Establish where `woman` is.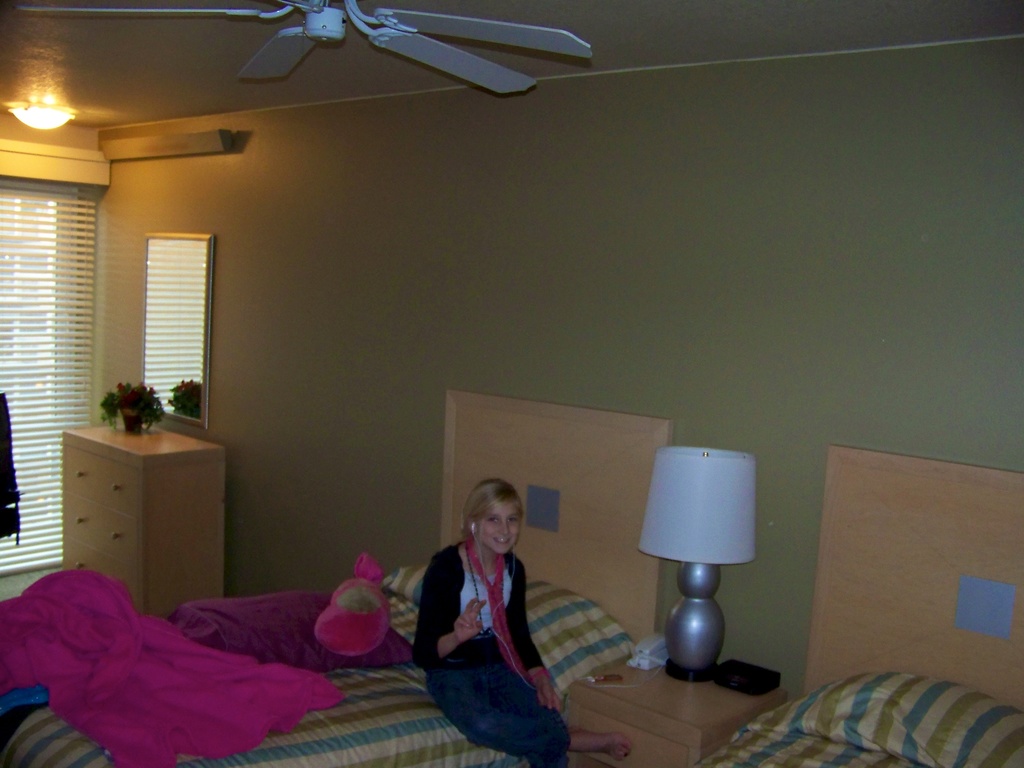
Established at Rect(413, 475, 632, 767).
